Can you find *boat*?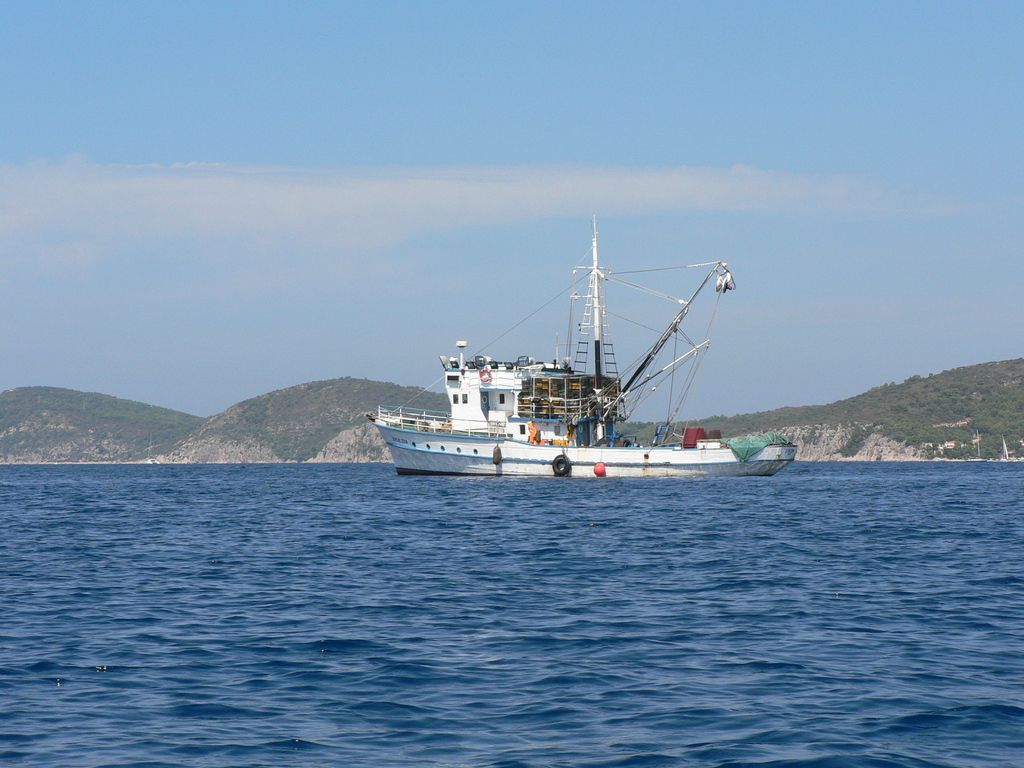
Yes, bounding box: {"x1": 358, "y1": 228, "x2": 778, "y2": 502}.
